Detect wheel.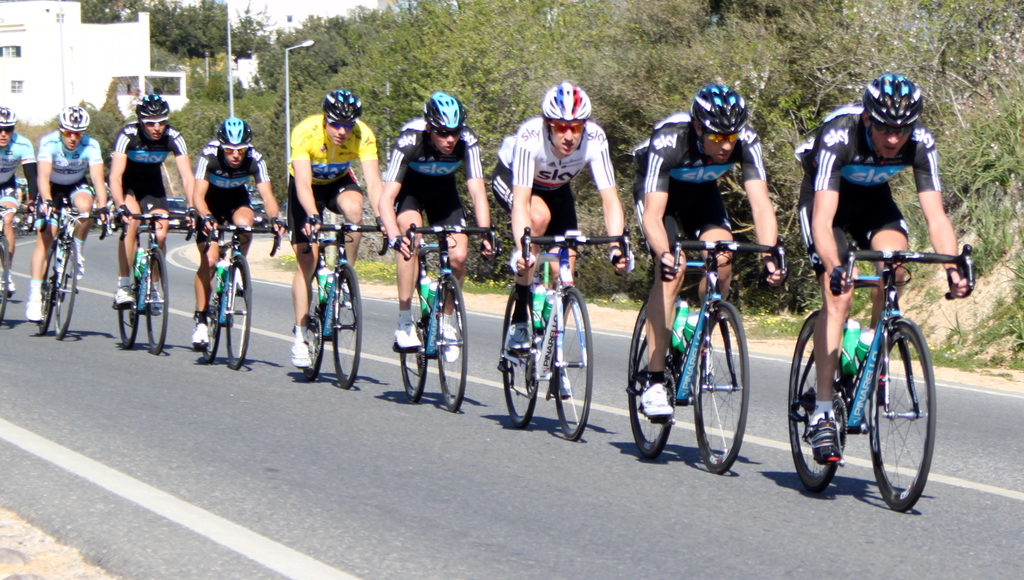
Detected at <region>39, 251, 57, 334</region>.
